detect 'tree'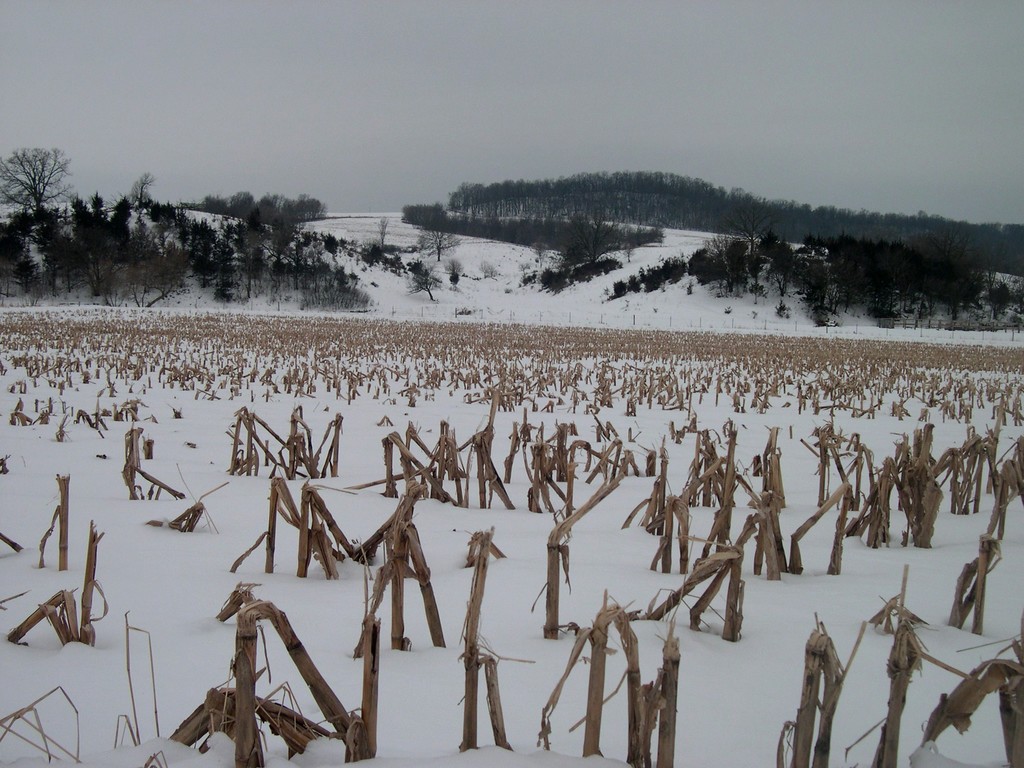
[131,175,154,205]
